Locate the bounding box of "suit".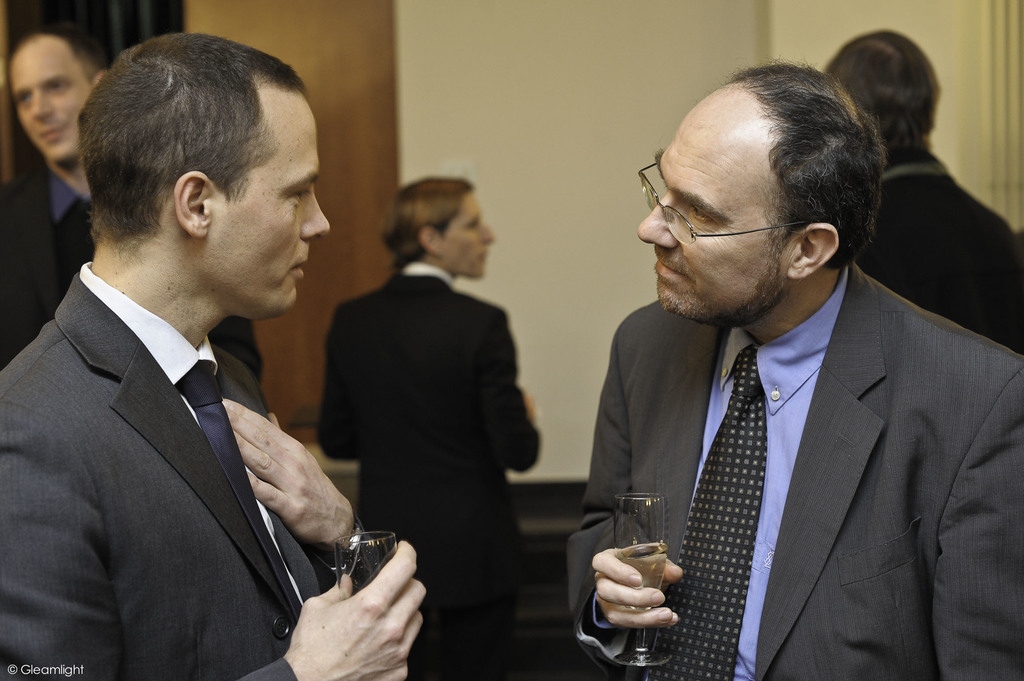
Bounding box: [left=317, top=260, right=539, bottom=680].
